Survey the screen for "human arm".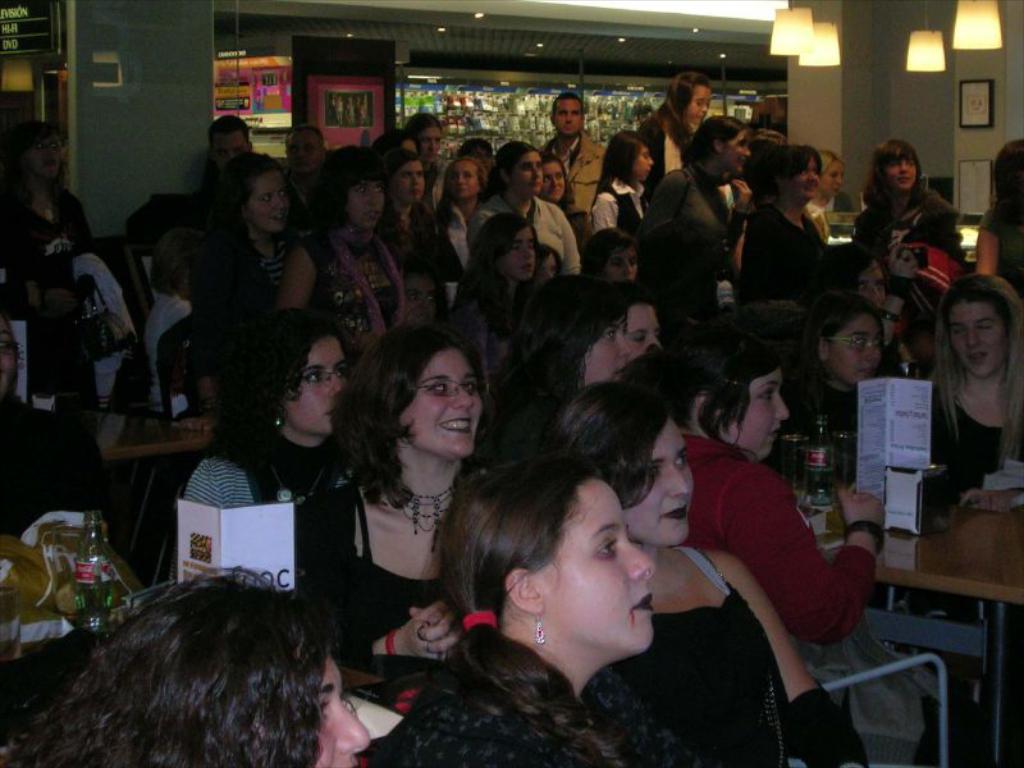
Survey found: left=726, top=175, right=751, bottom=257.
